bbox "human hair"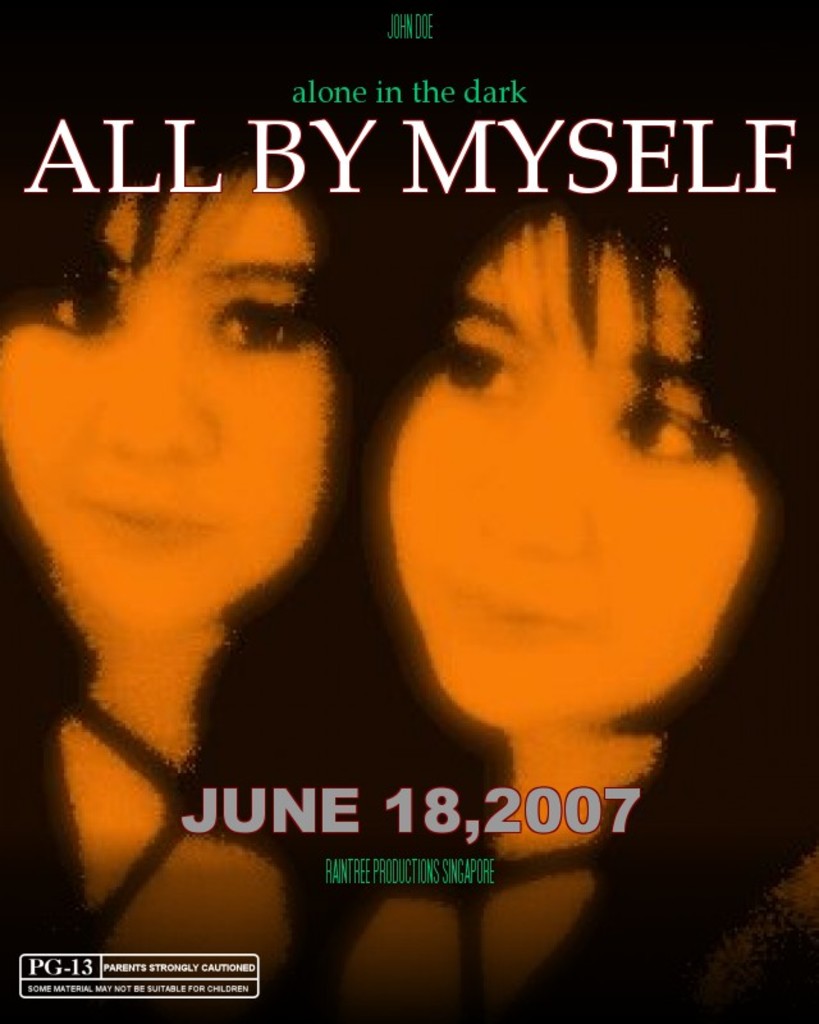
[x1=415, y1=0, x2=818, y2=1023]
